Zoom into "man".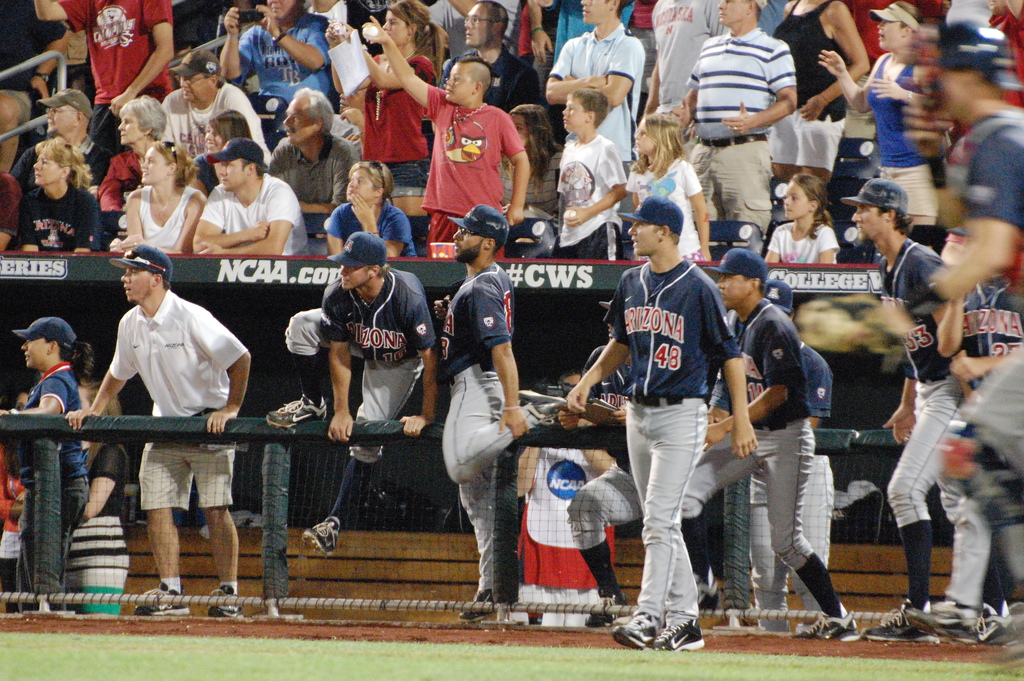
Zoom target: <bbox>844, 177, 989, 641</bbox>.
